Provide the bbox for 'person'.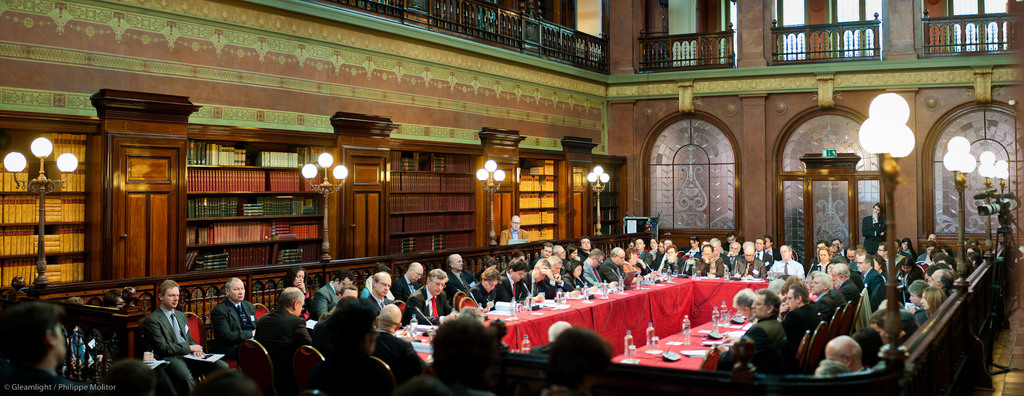
<box>495,258,528,299</box>.
